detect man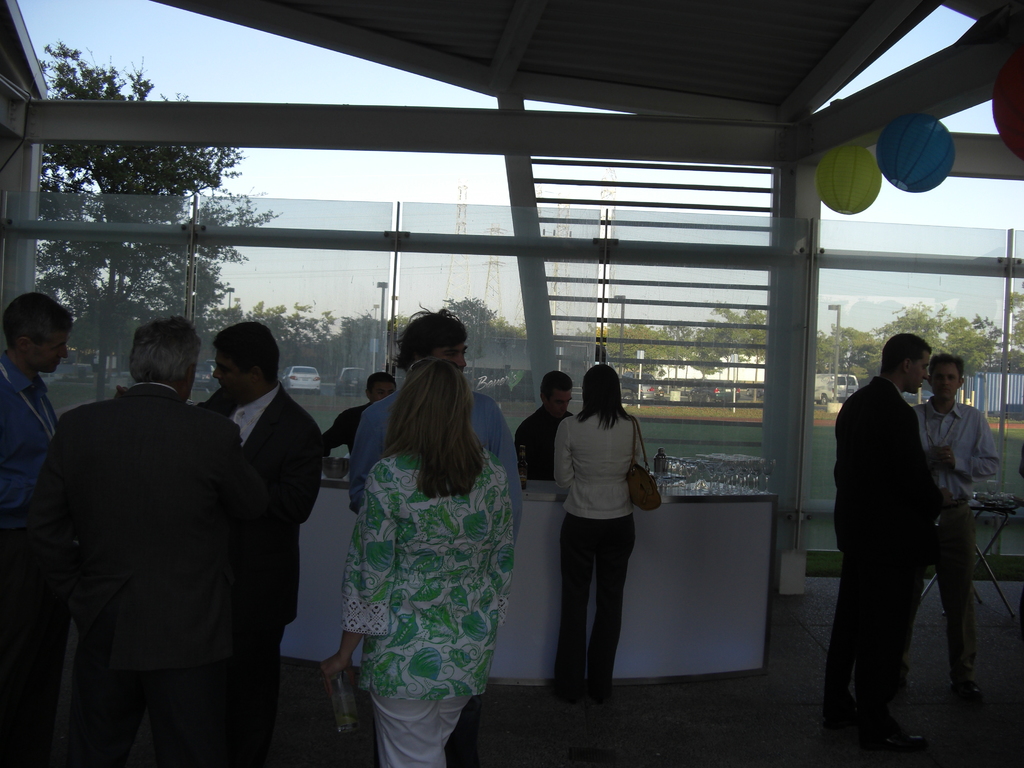
left=350, top=300, right=524, bottom=556
